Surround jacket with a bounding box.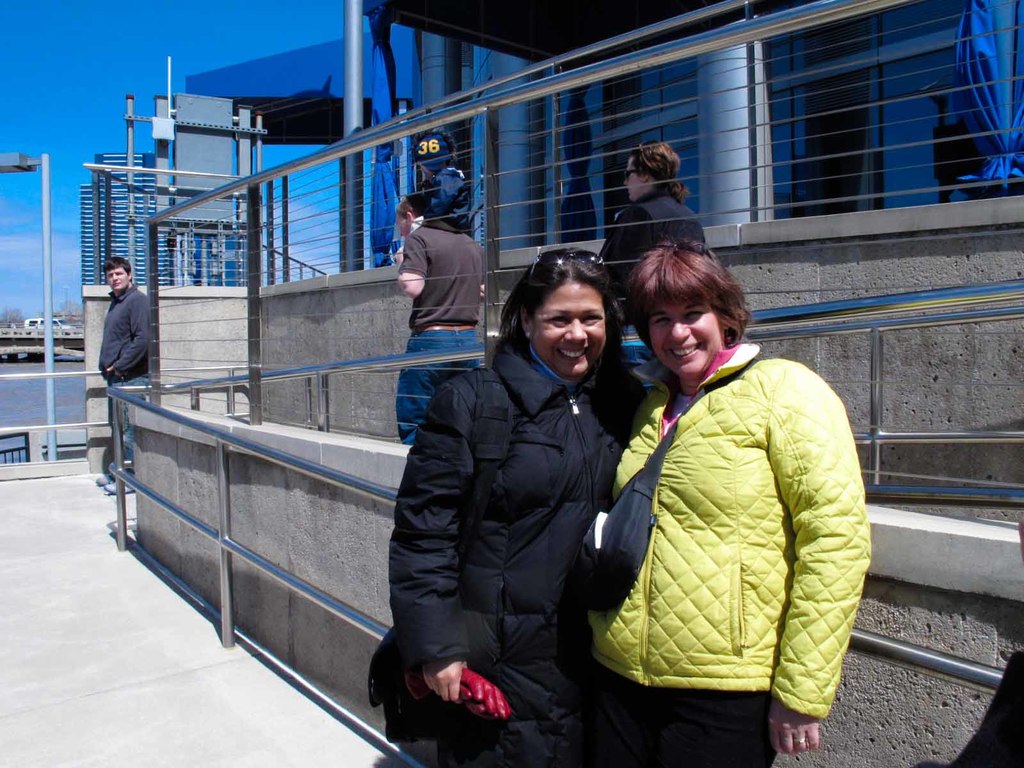
597:256:861:726.
